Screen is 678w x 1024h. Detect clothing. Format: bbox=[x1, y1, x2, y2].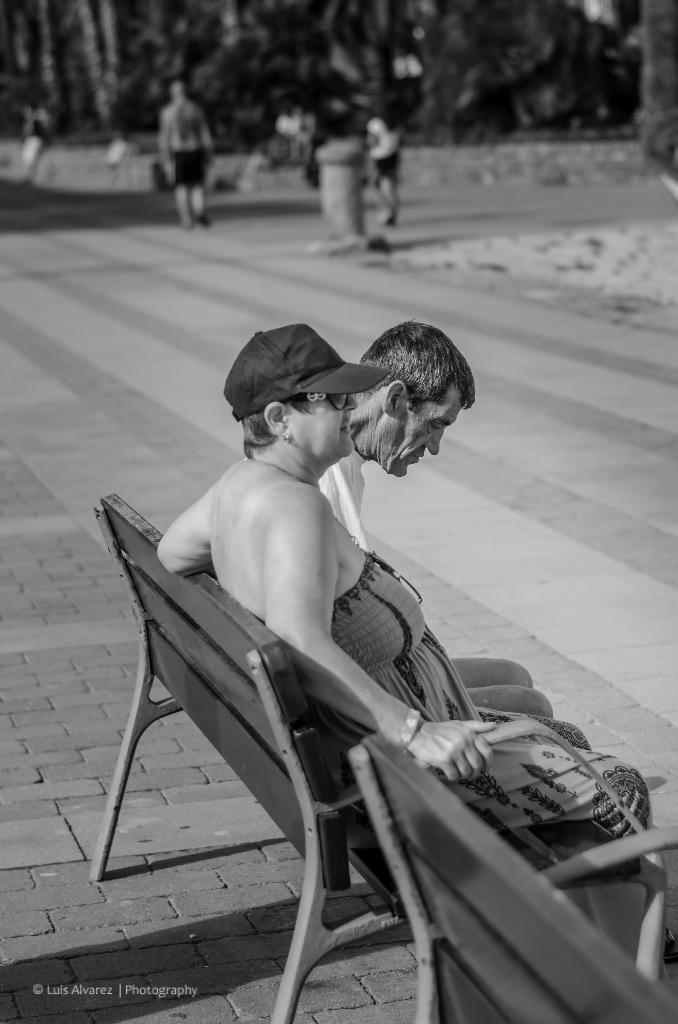
bbox=[330, 547, 652, 841].
